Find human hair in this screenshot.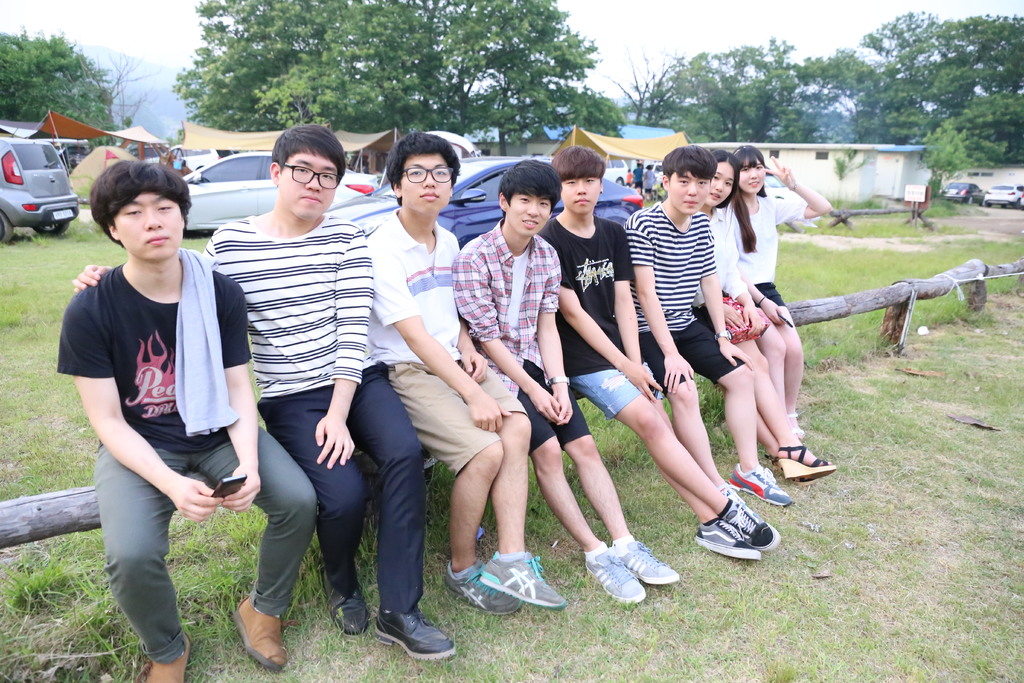
The bounding box for human hair is (271, 126, 346, 183).
